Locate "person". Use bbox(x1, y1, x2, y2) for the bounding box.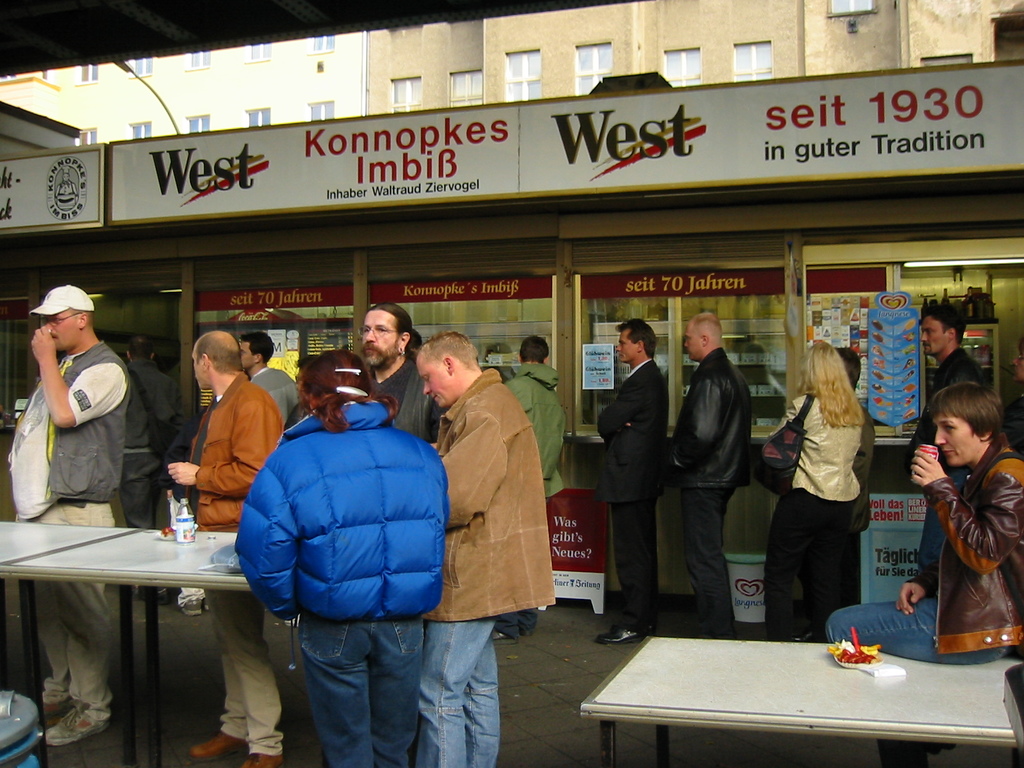
bbox(239, 346, 448, 767).
